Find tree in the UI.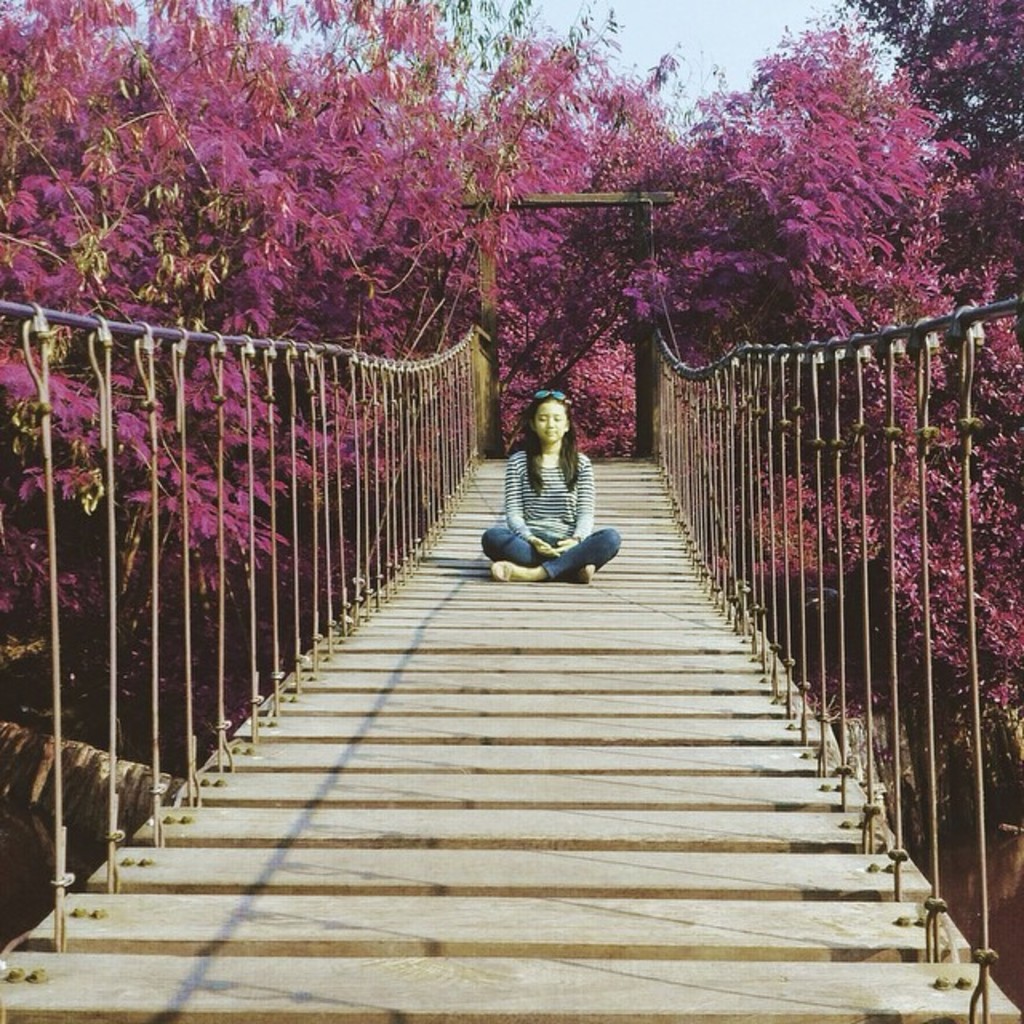
UI element at 723,10,973,342.
